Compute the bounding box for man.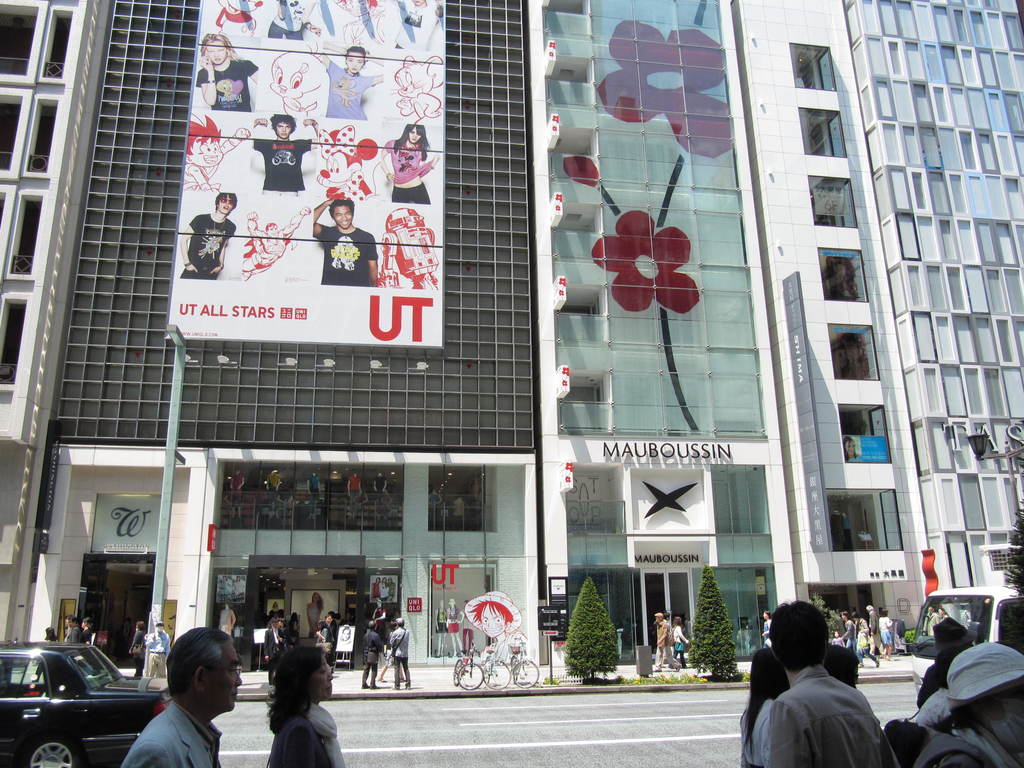
652 612 681 671.
